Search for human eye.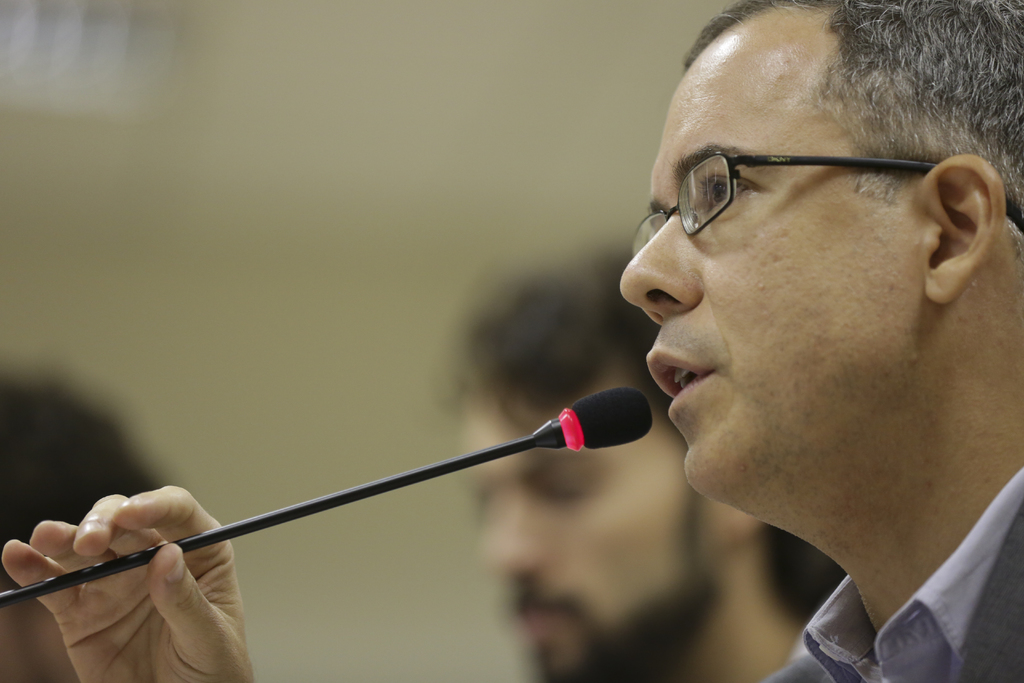
Found at x1=696, y1=169, x2=763, y2=219.
